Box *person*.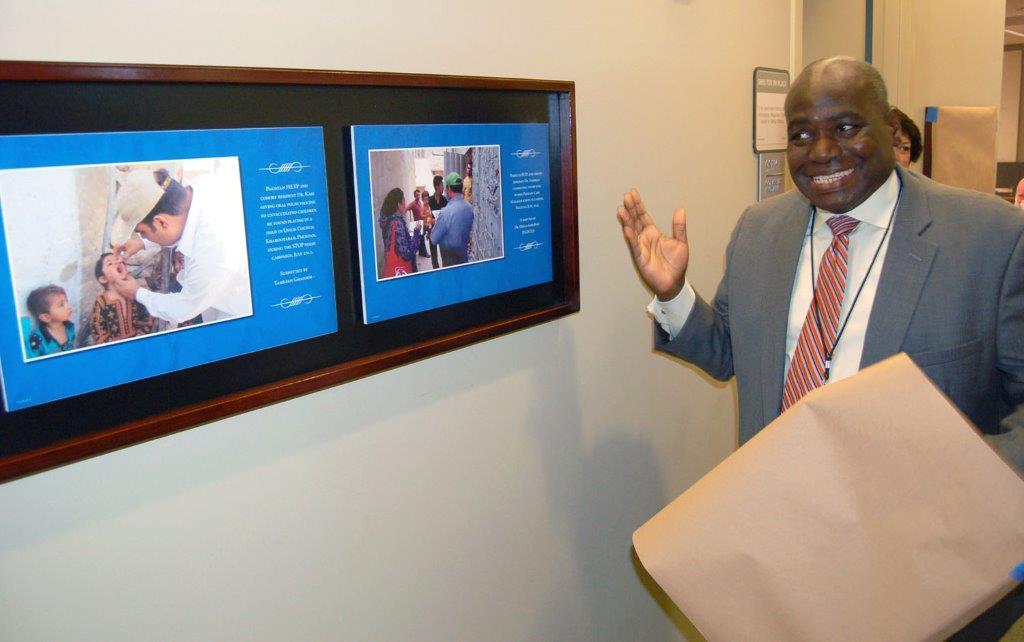
21, 282, 74, 361.
